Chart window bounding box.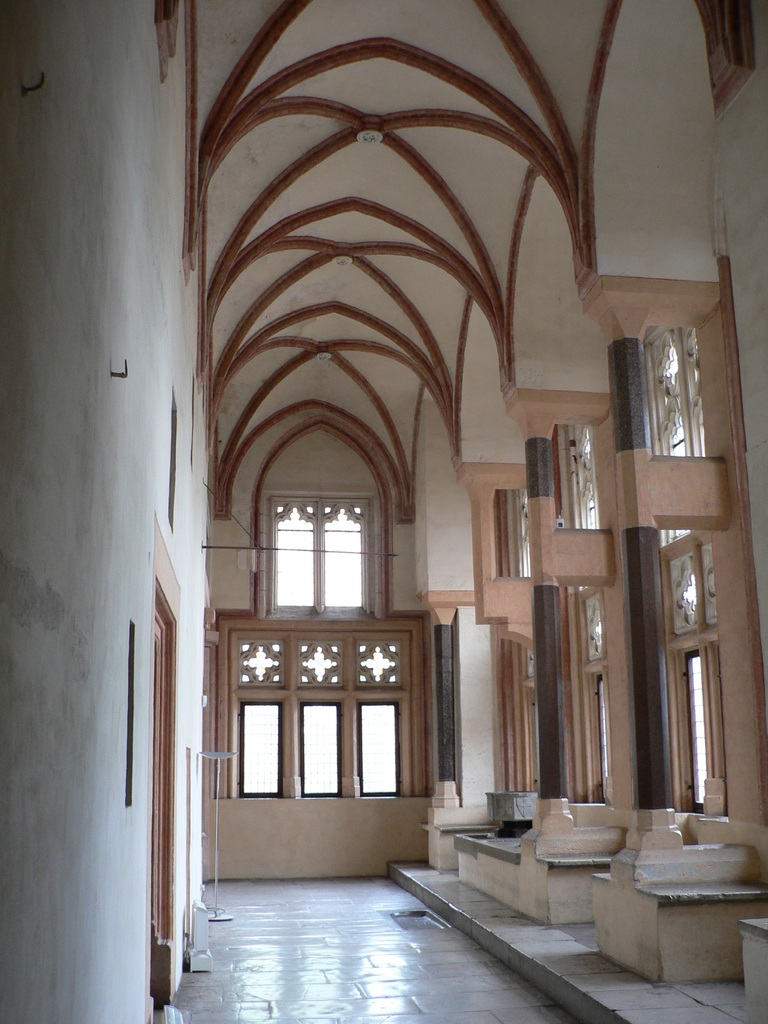
Charted: <region>355, 700, 397, 799</region>.
